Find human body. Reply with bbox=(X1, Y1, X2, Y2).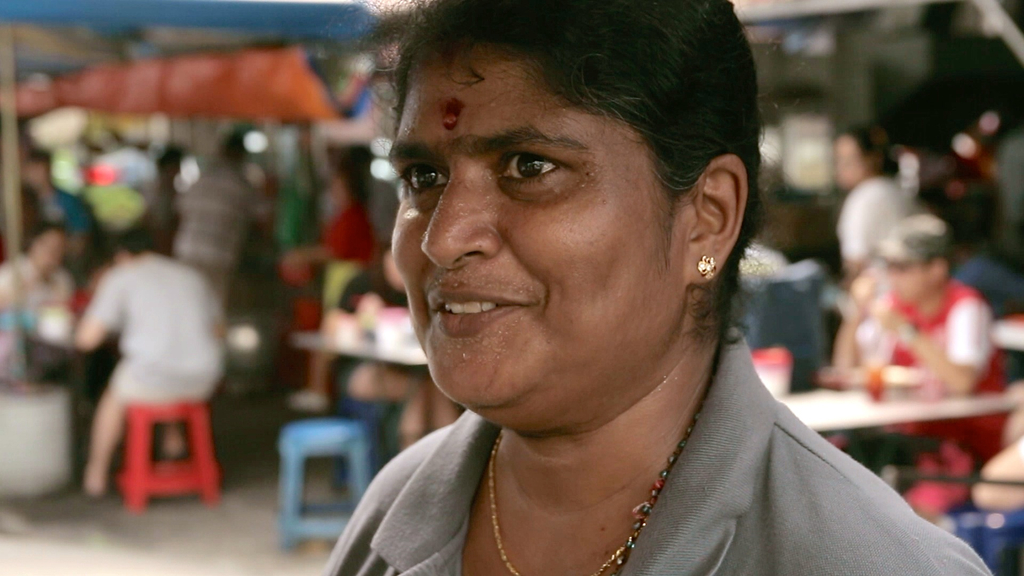
bbox=(72, 227, 225, 495).
